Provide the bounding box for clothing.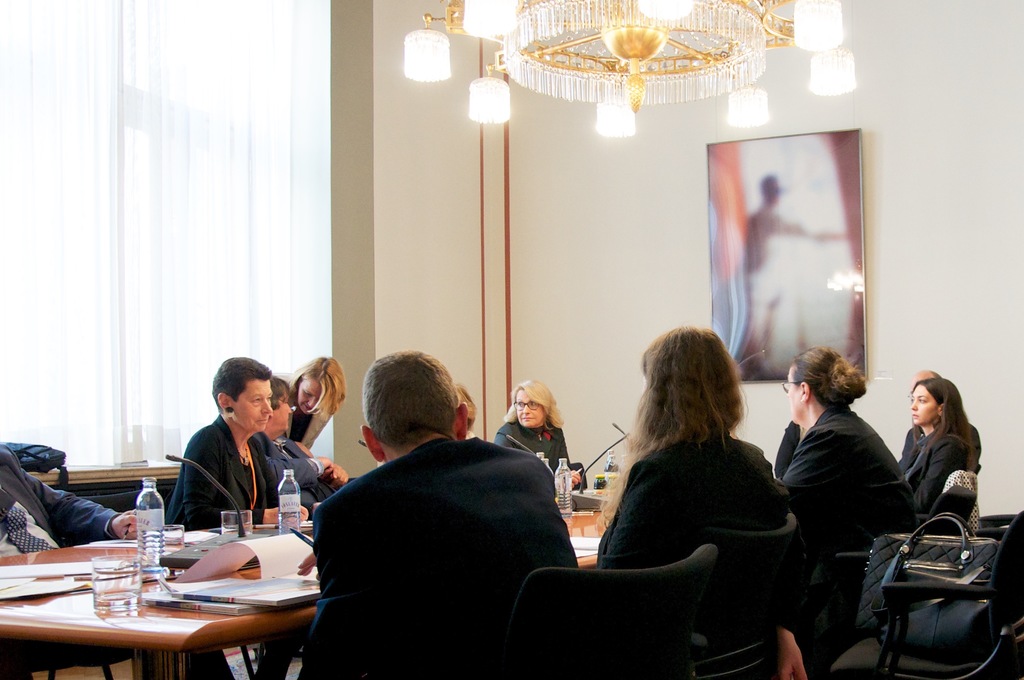
303/437/583/679.
